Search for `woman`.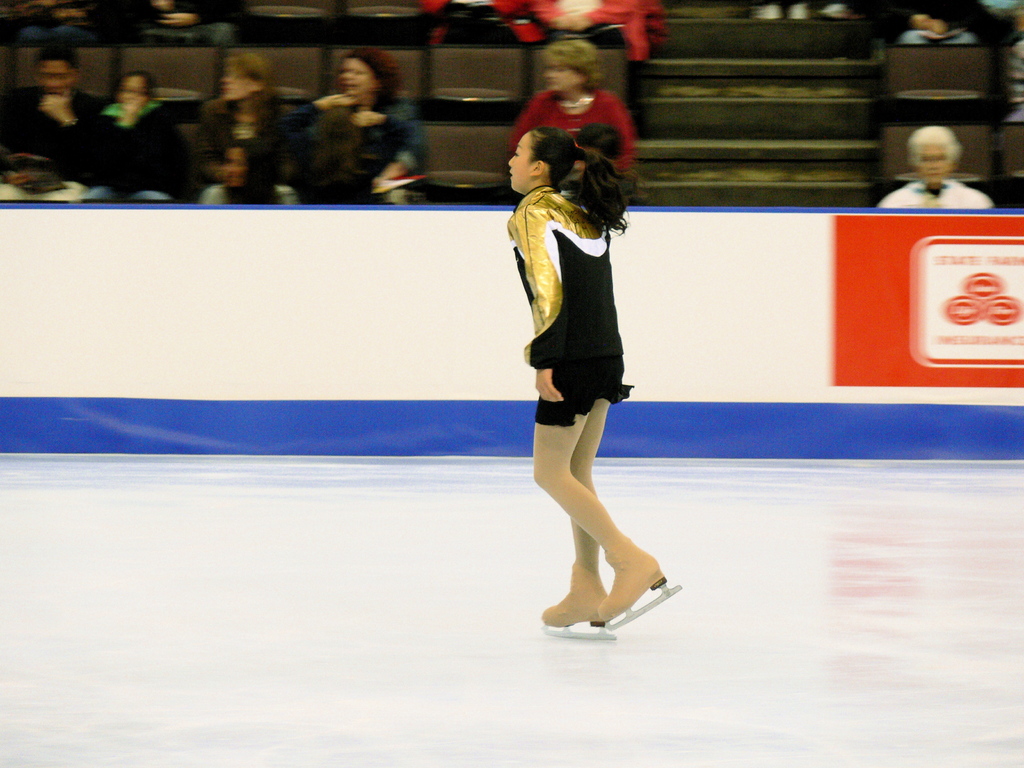
Found at (503, 37, 637, 172).
